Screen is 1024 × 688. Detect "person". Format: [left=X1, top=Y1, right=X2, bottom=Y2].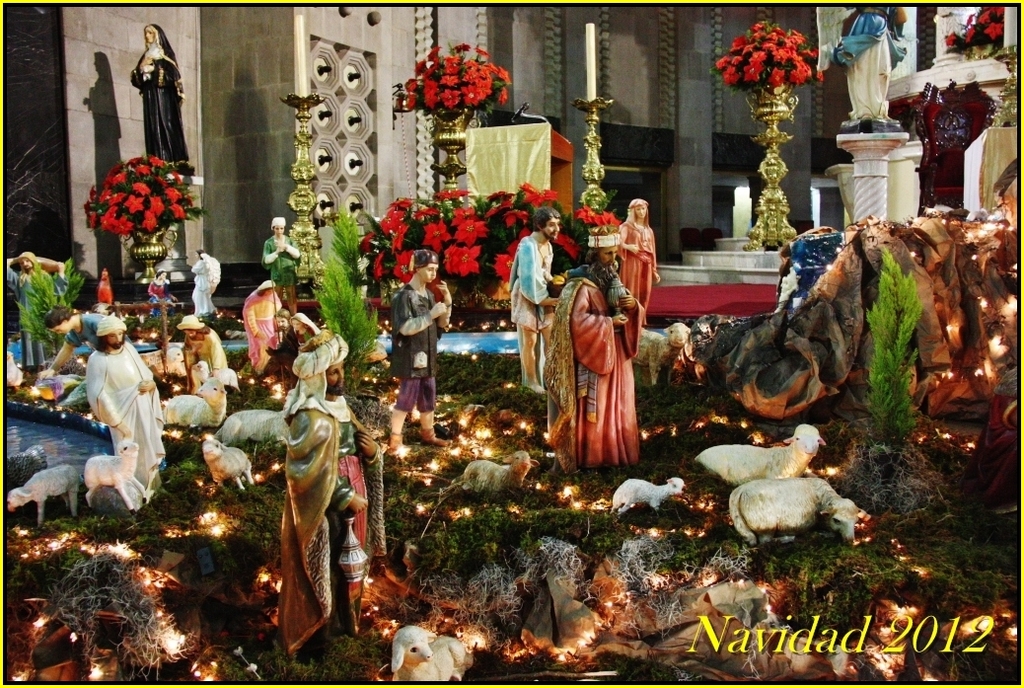
[left=246, top=278, right=286, bottom=373].
